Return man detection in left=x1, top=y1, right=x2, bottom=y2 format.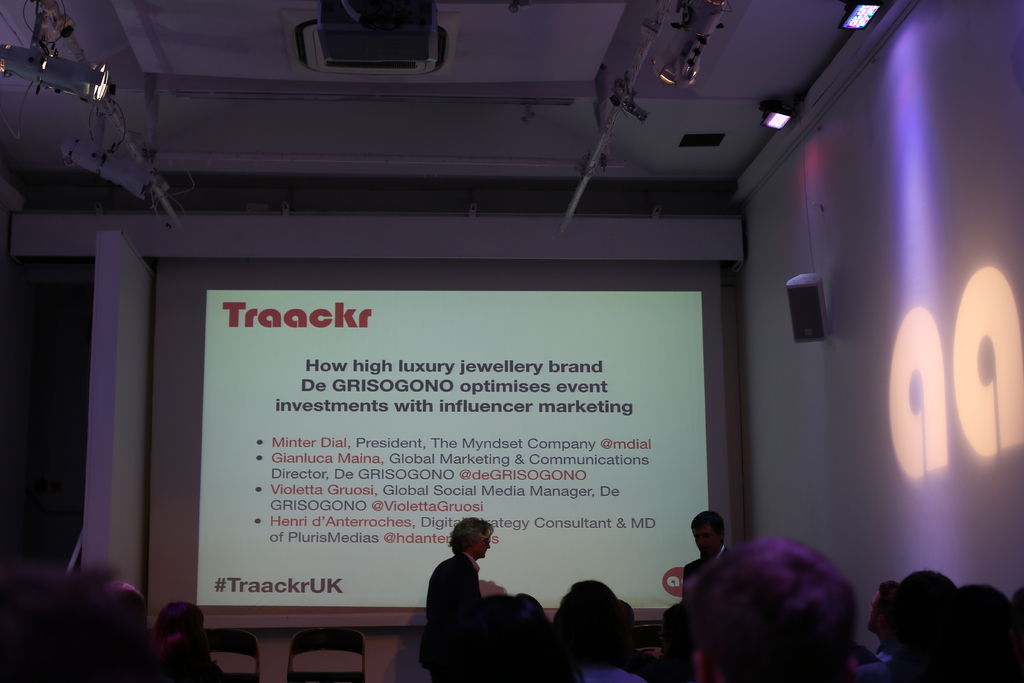
left=111, top=563, right=166, bottom=682.
